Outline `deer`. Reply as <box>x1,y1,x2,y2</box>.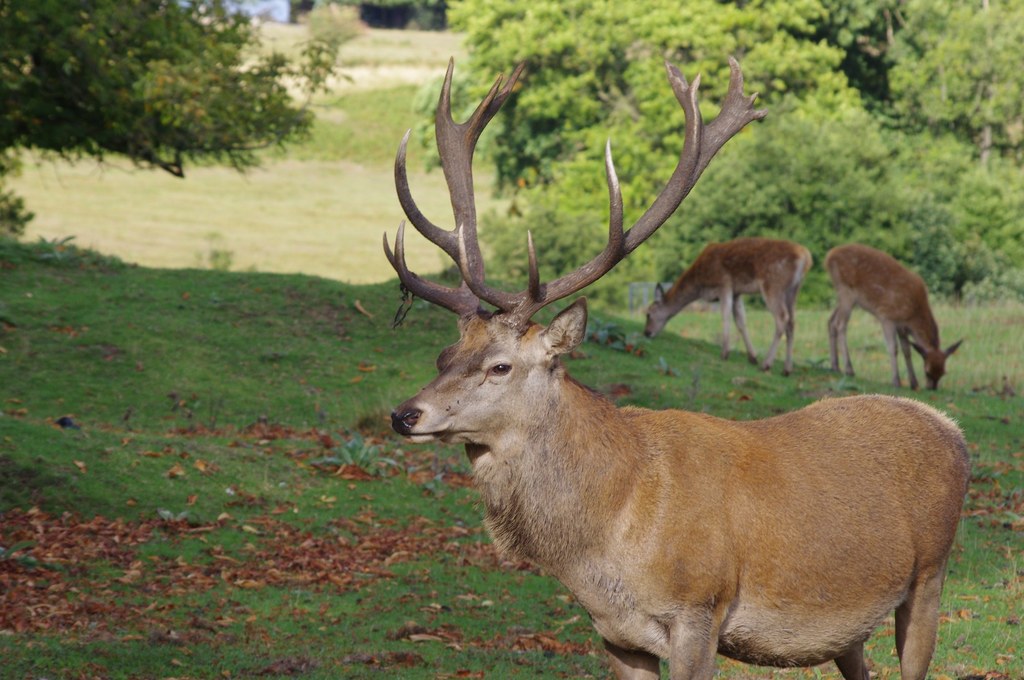
<box>822,241,964,387</box>.
